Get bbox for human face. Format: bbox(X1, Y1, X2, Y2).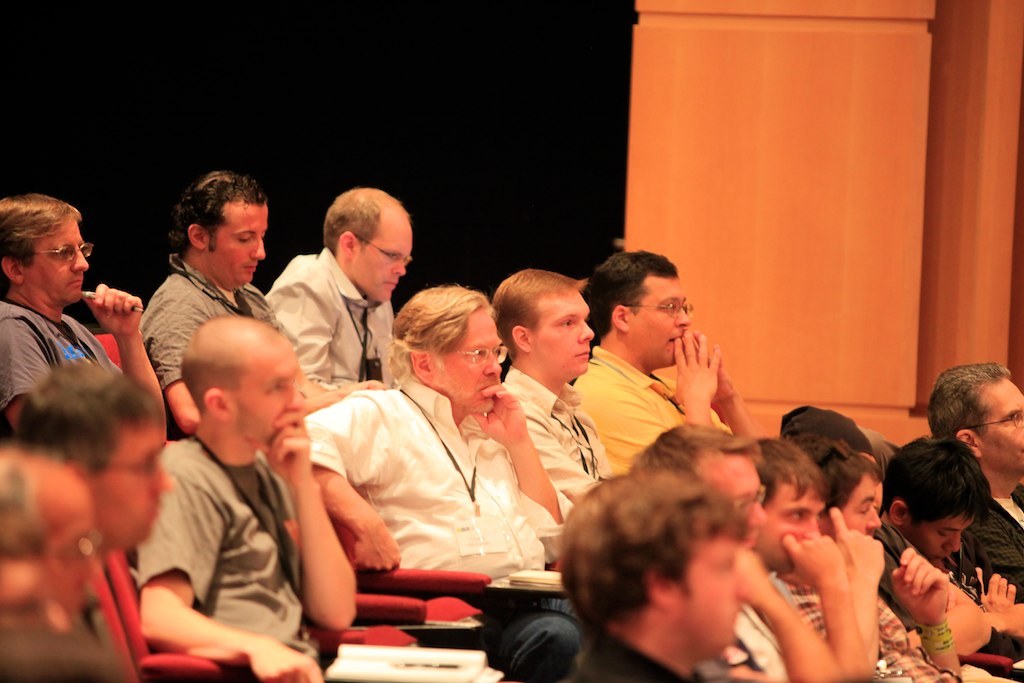
bbox(429, 310, 502, 410).
